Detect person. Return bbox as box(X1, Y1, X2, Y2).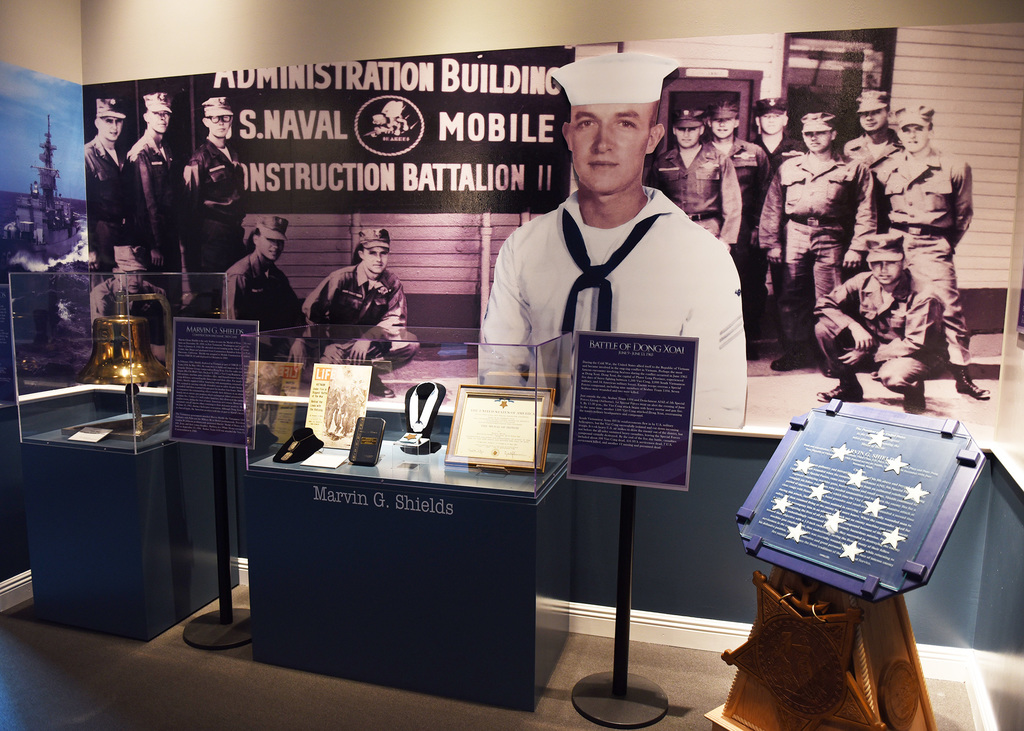
box(297, 221, 417, 370).
